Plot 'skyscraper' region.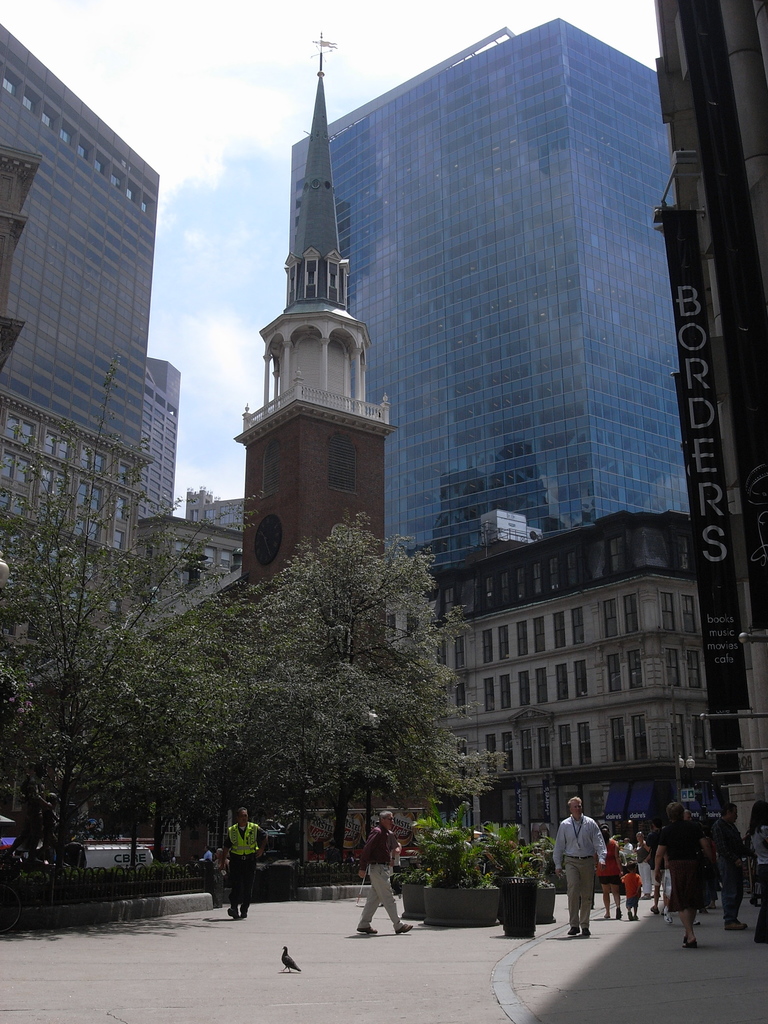
Plotted at x1=659 y1=0 x2=767 y2=895.
